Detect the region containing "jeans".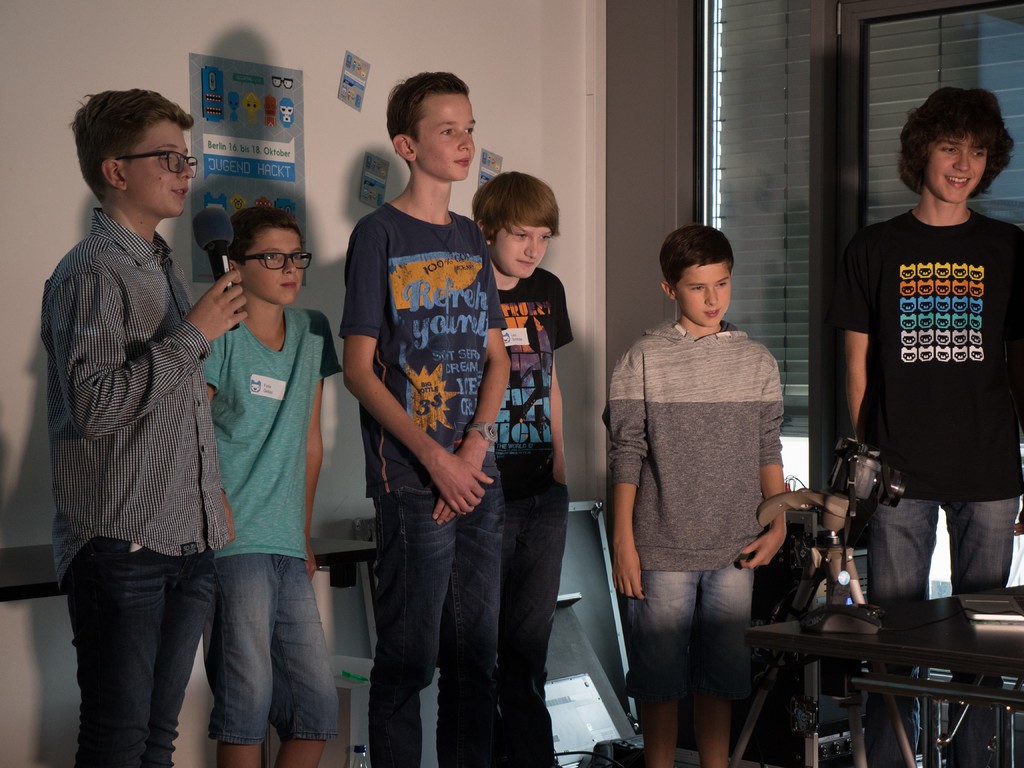
[858,501,1021,767].
